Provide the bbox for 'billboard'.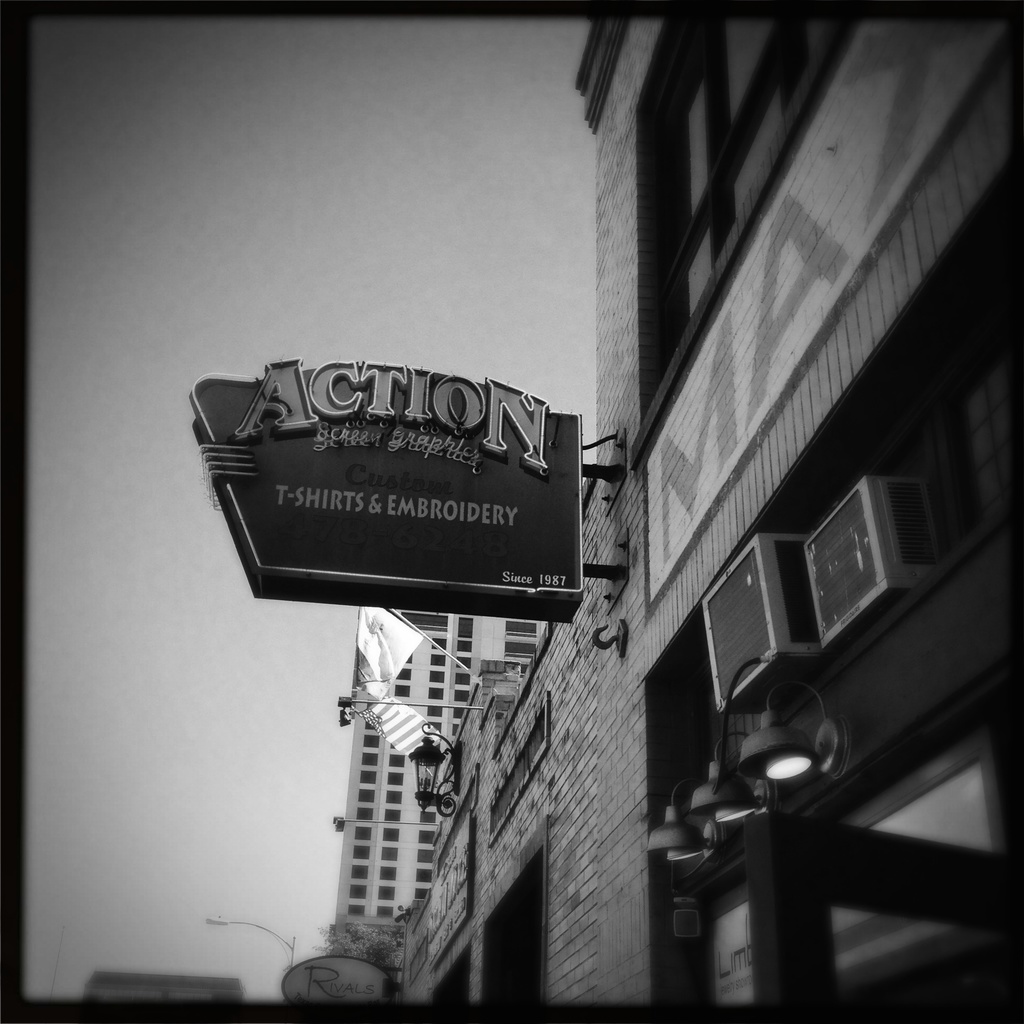
x1=189, y1=312, x2=633, y2=634.
